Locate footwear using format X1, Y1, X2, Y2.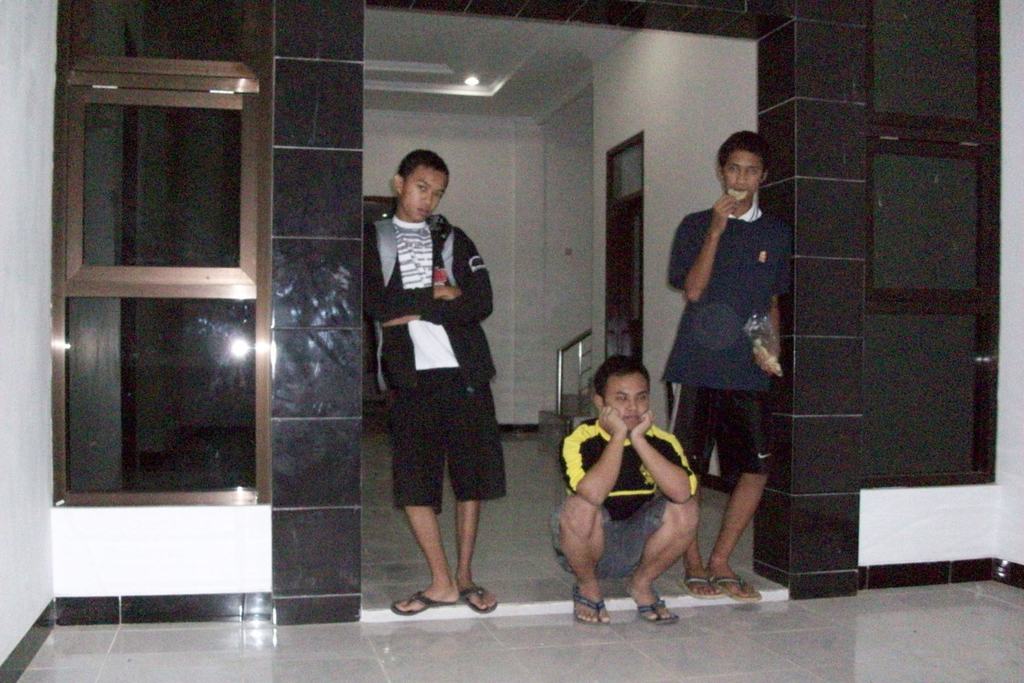
460, 580, 498, 618.
